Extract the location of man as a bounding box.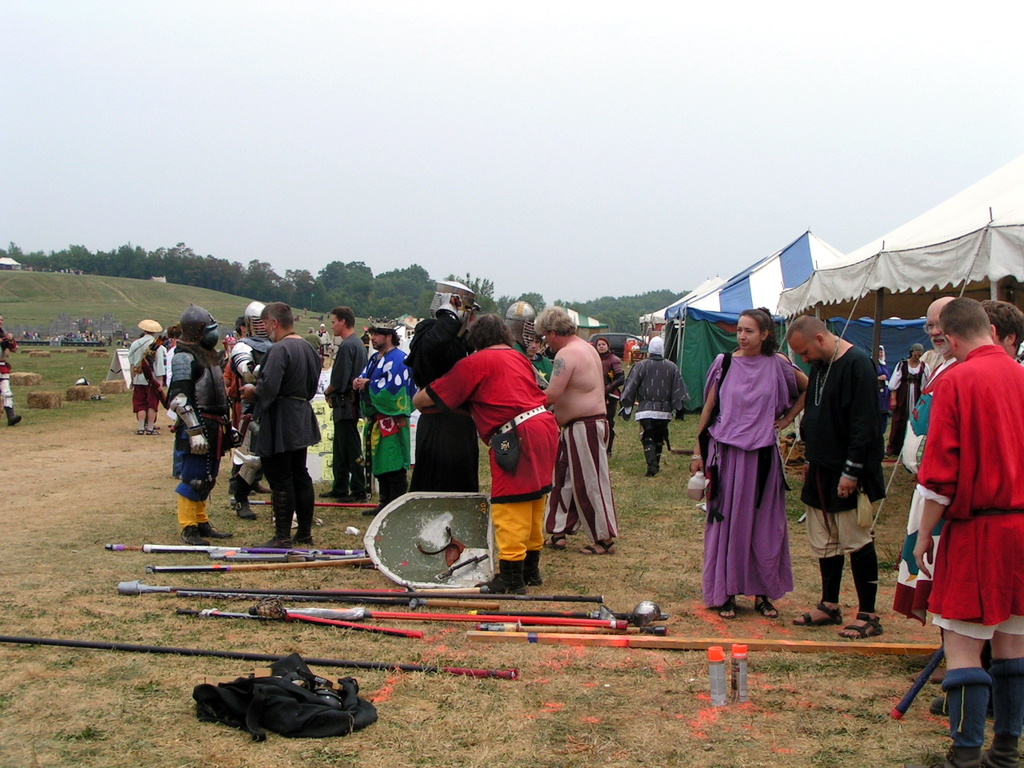
(541, 306, 622, 558).
